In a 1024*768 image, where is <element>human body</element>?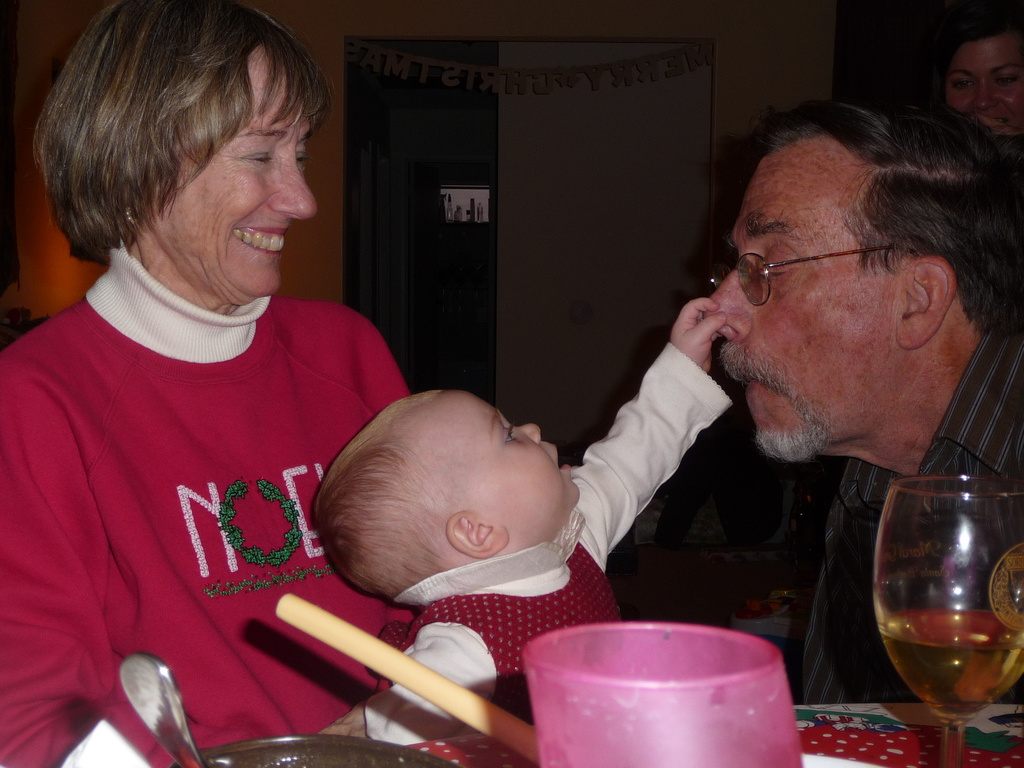
<box>361,296,725,742</box>.
